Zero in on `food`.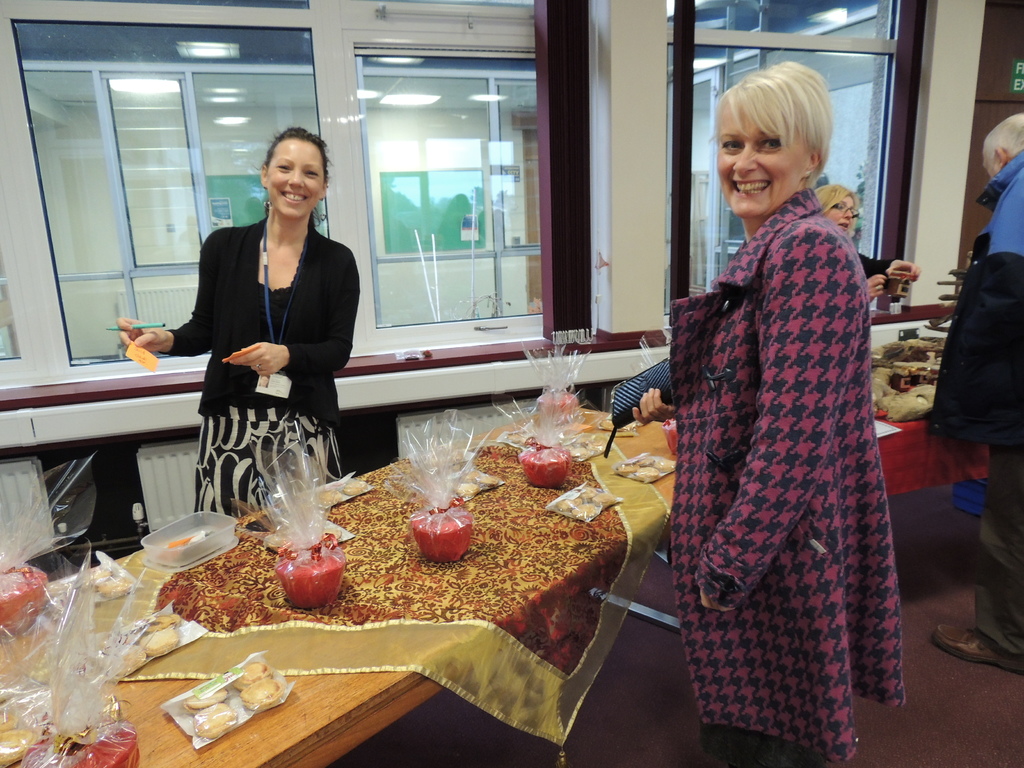
Zeroed in: [475,471,499,486].
